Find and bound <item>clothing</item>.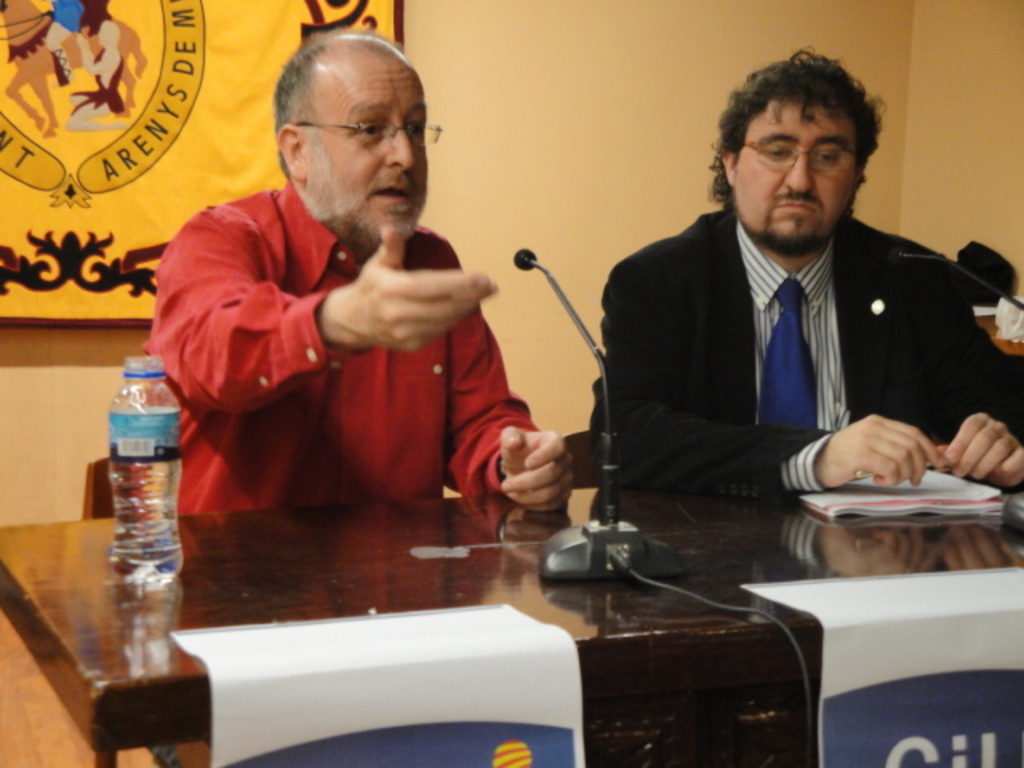
Bound: Rect(147, 141, 536, 539).
